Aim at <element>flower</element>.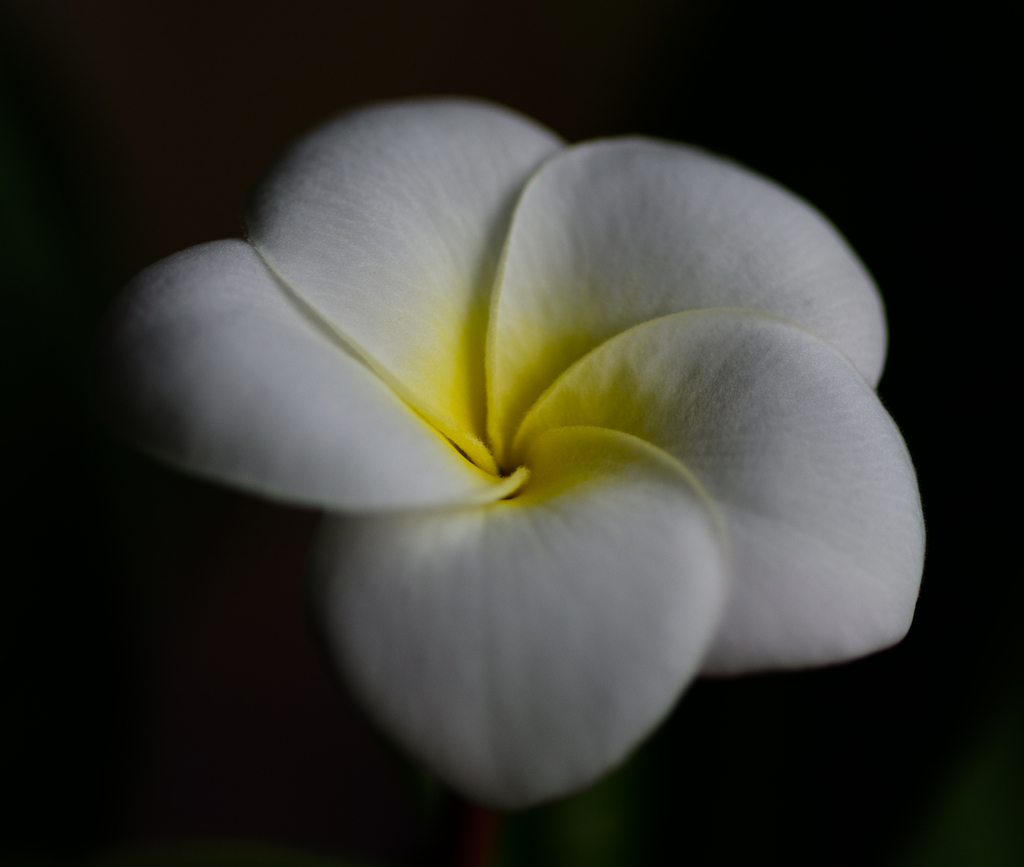
Aimed at (89,70,917,809).
